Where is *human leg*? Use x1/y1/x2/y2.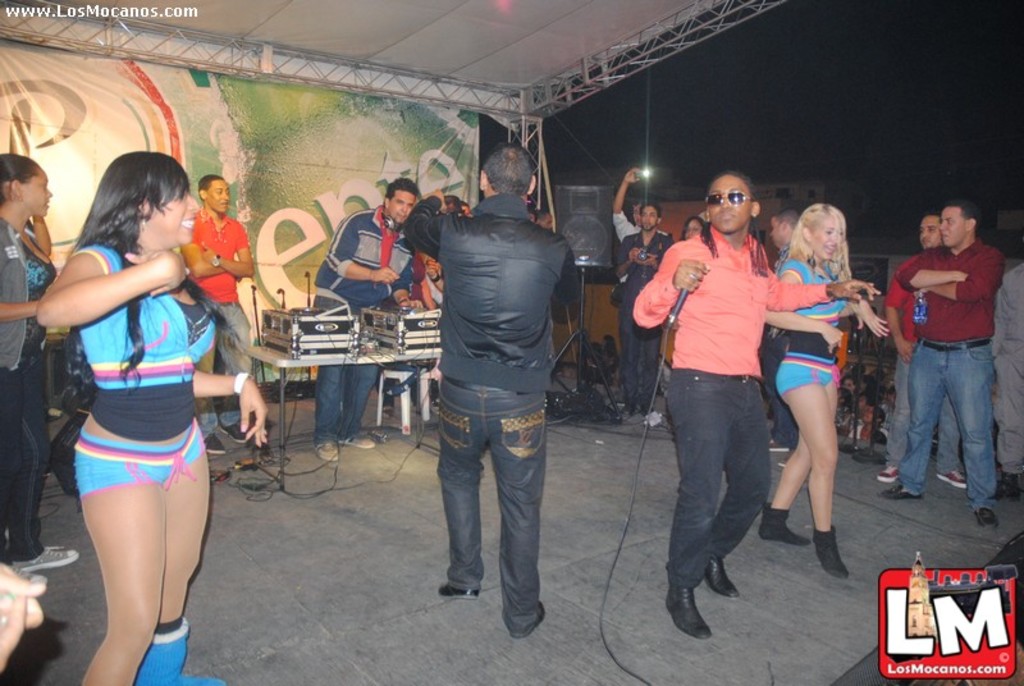
704/375/765/595.
